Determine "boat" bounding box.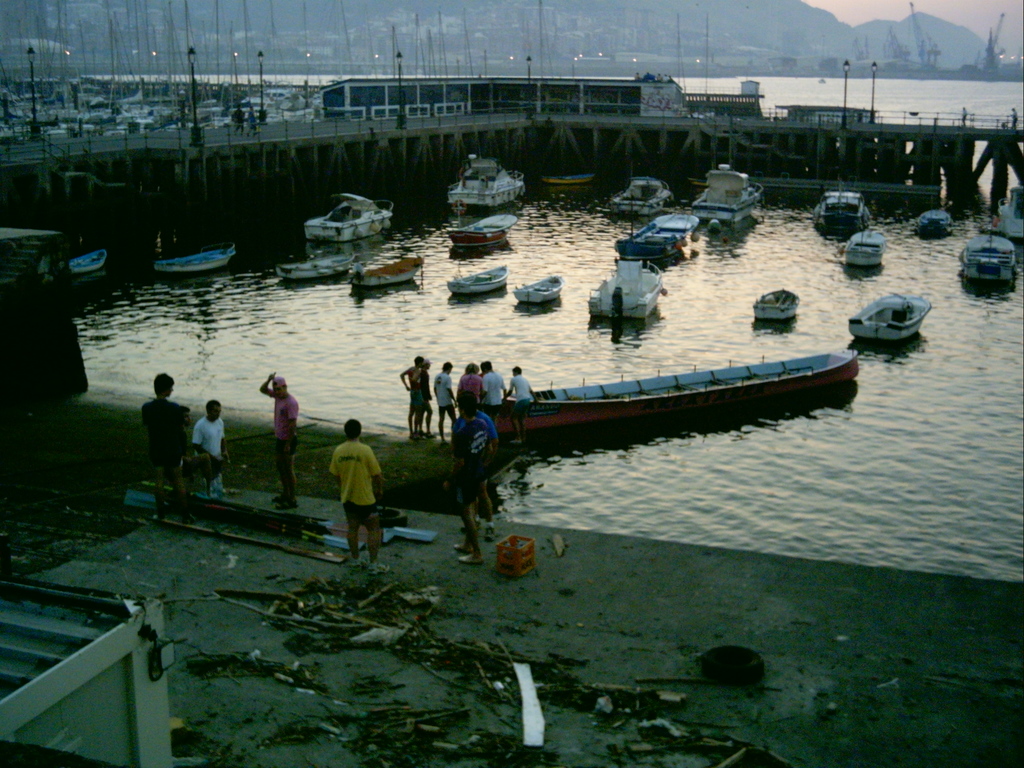
Determined: <region>445, 155, 527, 212</region>.
